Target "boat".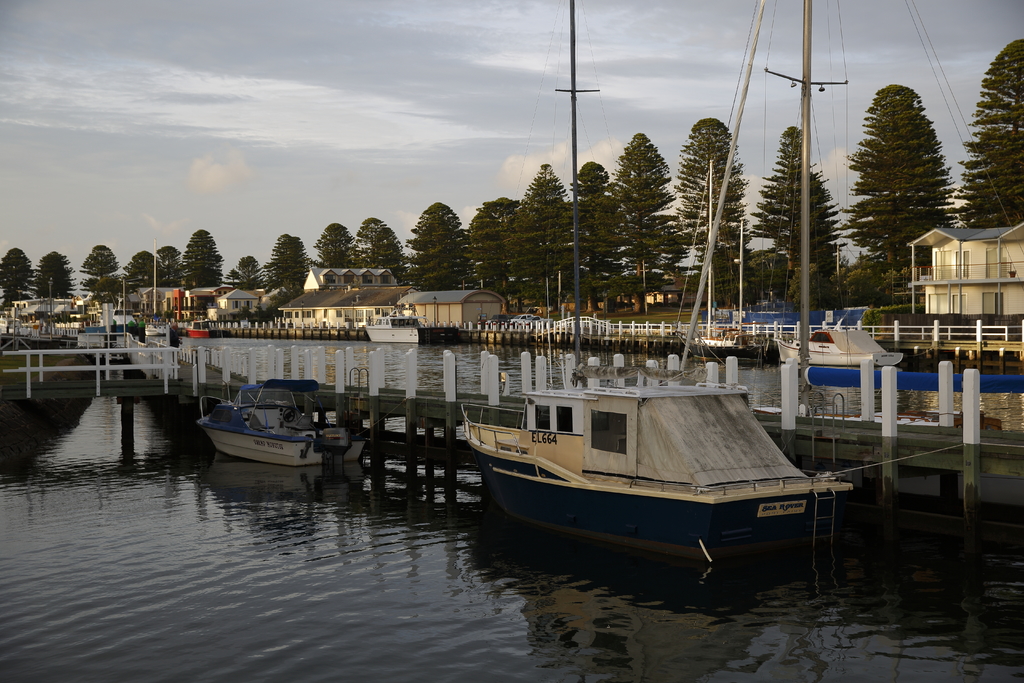
Target region: 84, 304, 146, 329.
